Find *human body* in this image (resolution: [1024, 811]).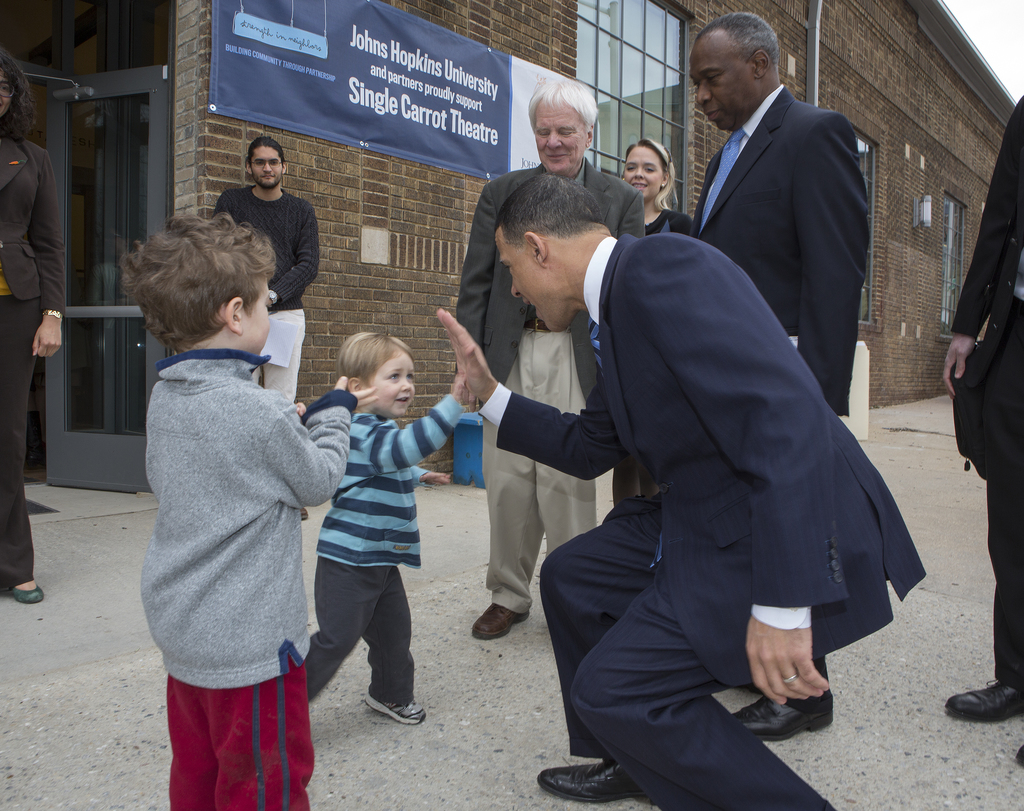
[left=210, top=181, right=321, bottom=521].
